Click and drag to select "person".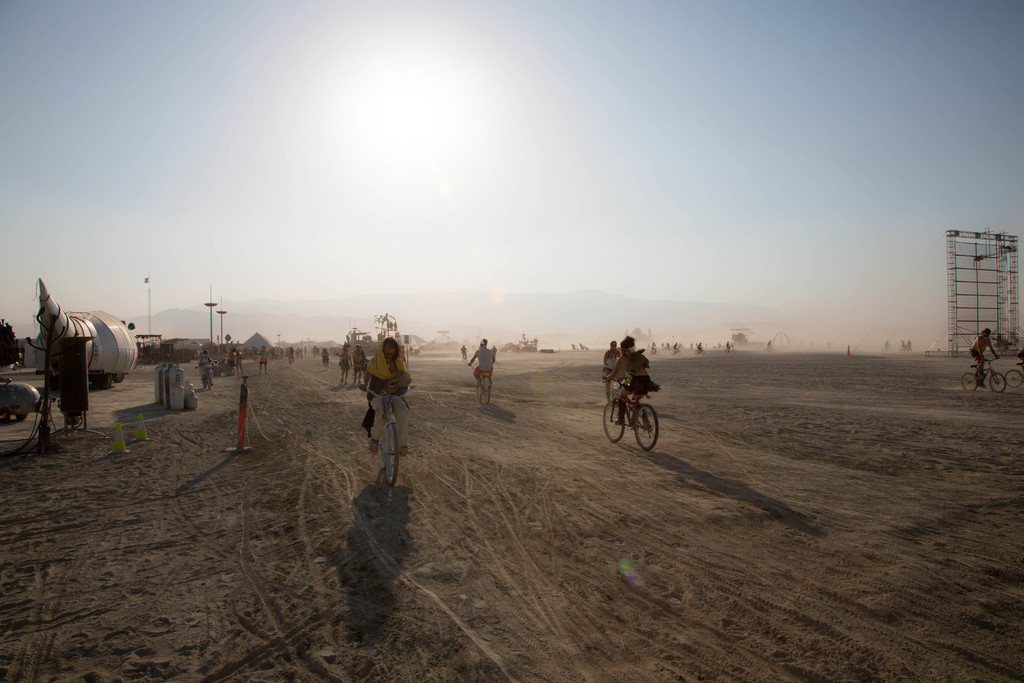
Selection: <bbox>763, 338, 772, 350</bbox>.
